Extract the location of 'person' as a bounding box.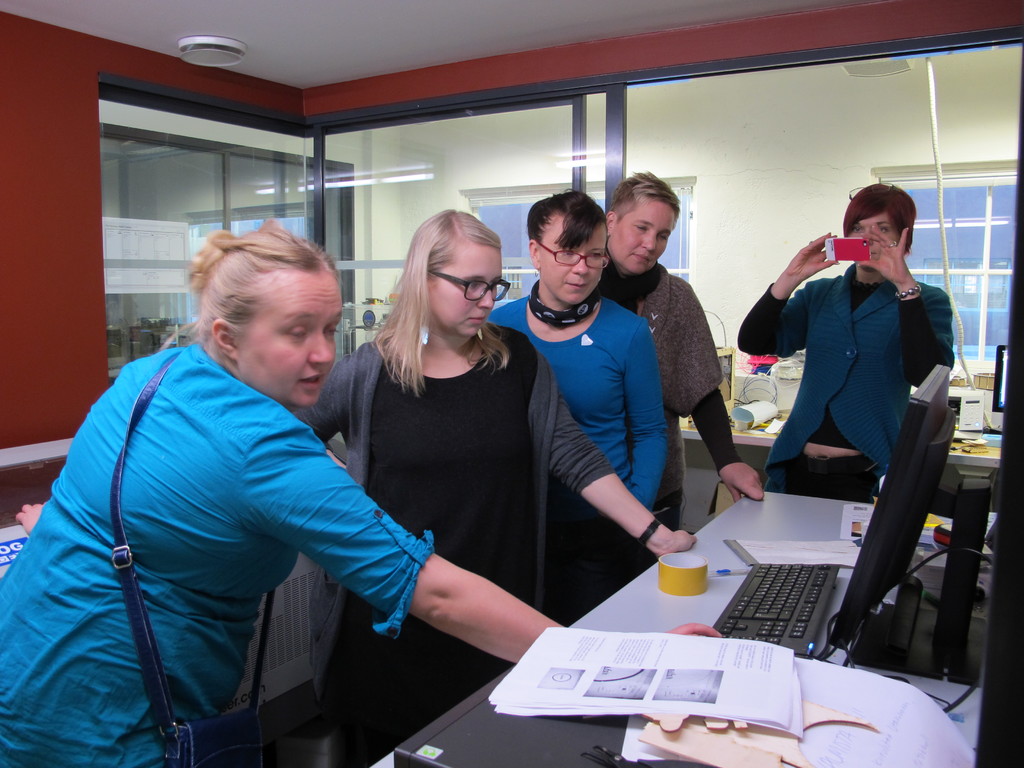
<box>287,205,693,767</box>.
